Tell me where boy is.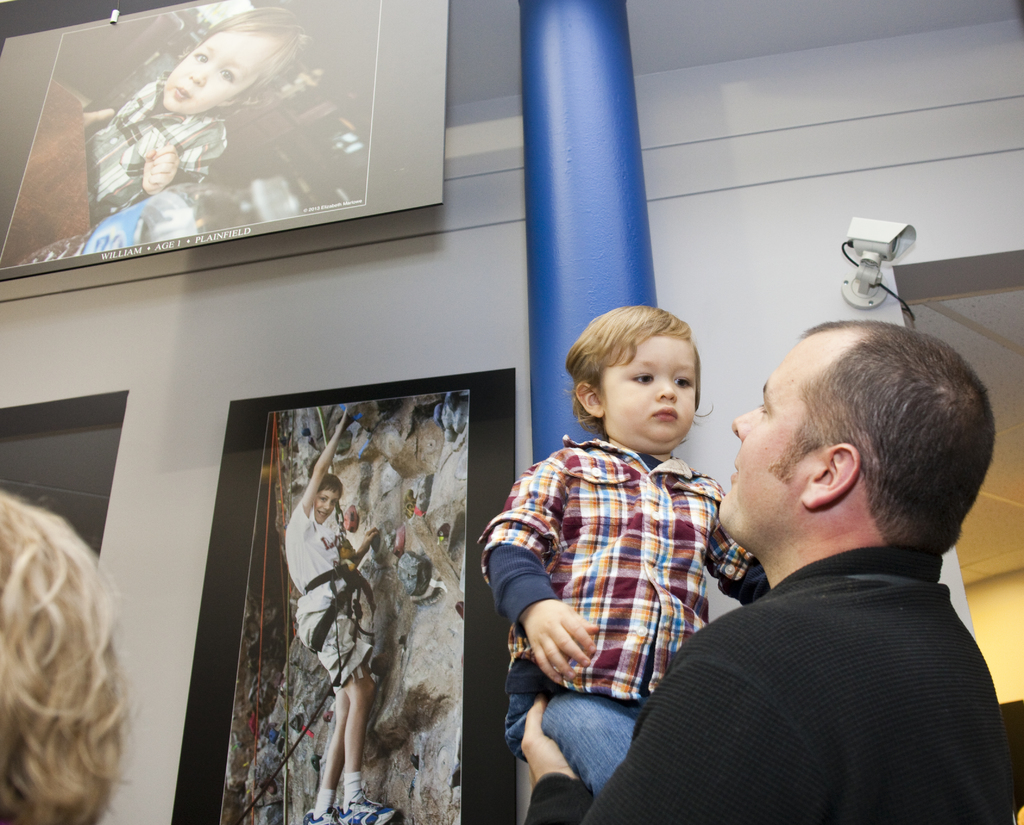
boy is at bbox=(87, 7, 308, 223).
